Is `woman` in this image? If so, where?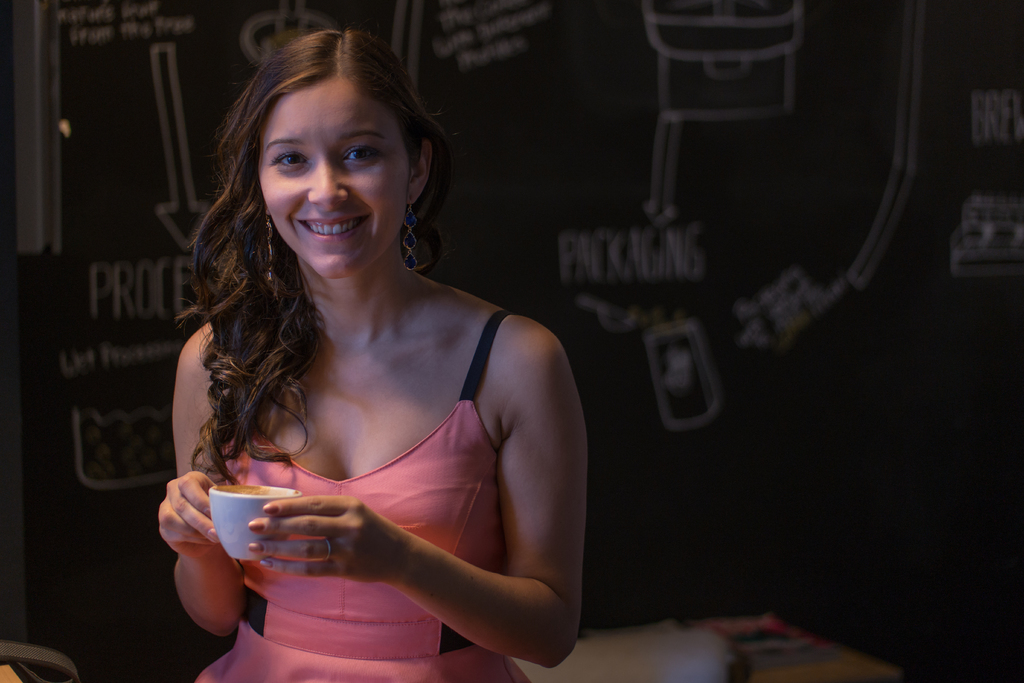
Yes, at box(152, 22, 597, 680).
